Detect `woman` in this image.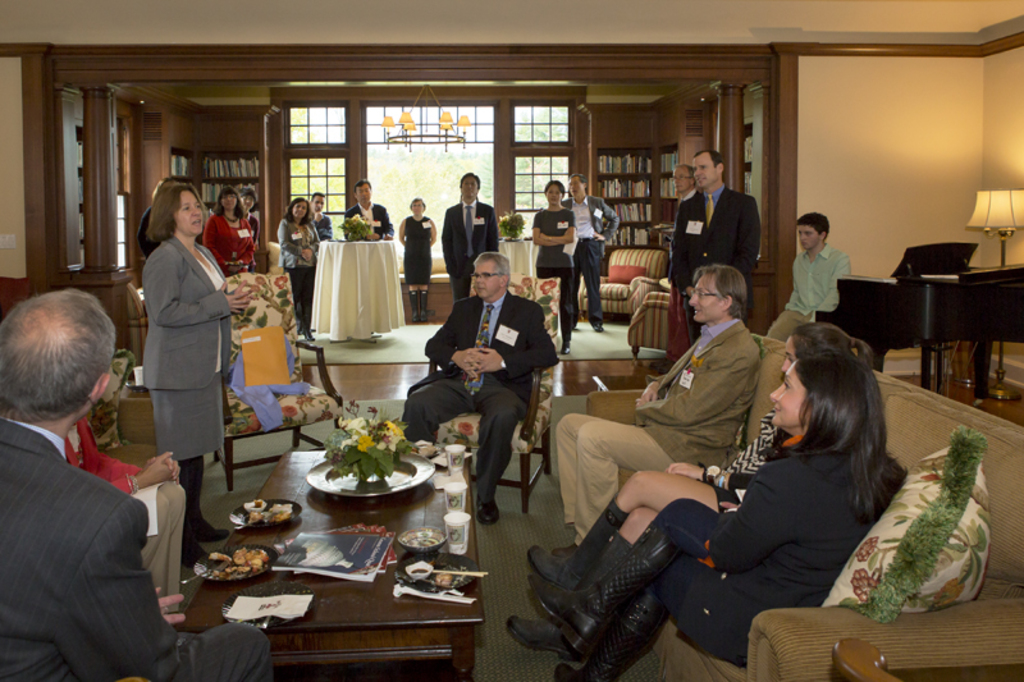
Detection: 397 197 436 321.
